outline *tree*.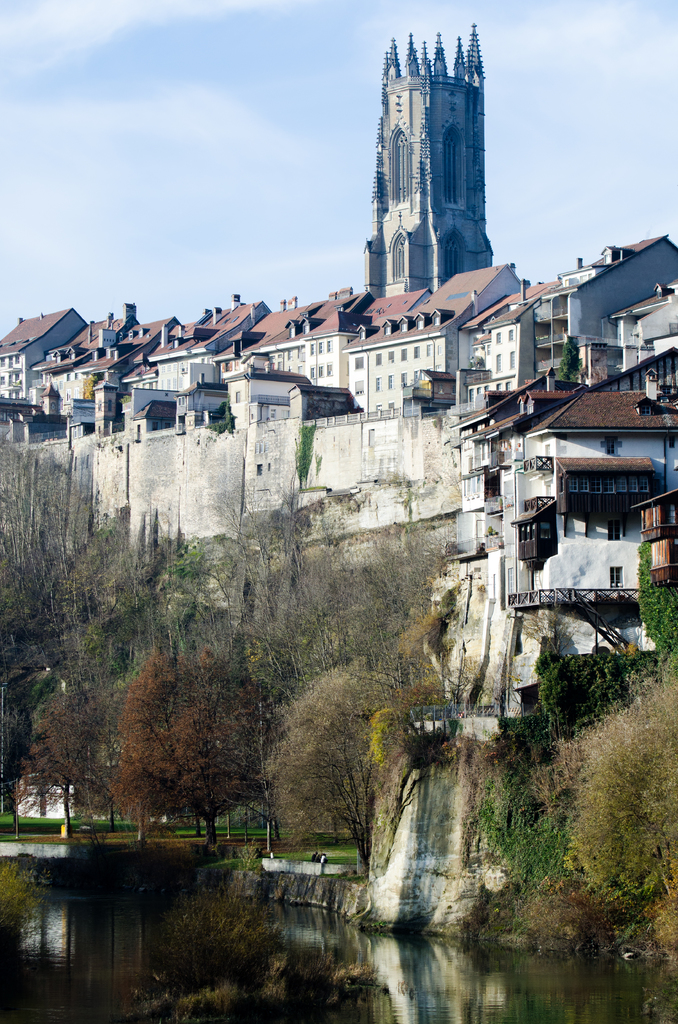
Outline: [x1=567, y1=671, x2=677, y2=905].
